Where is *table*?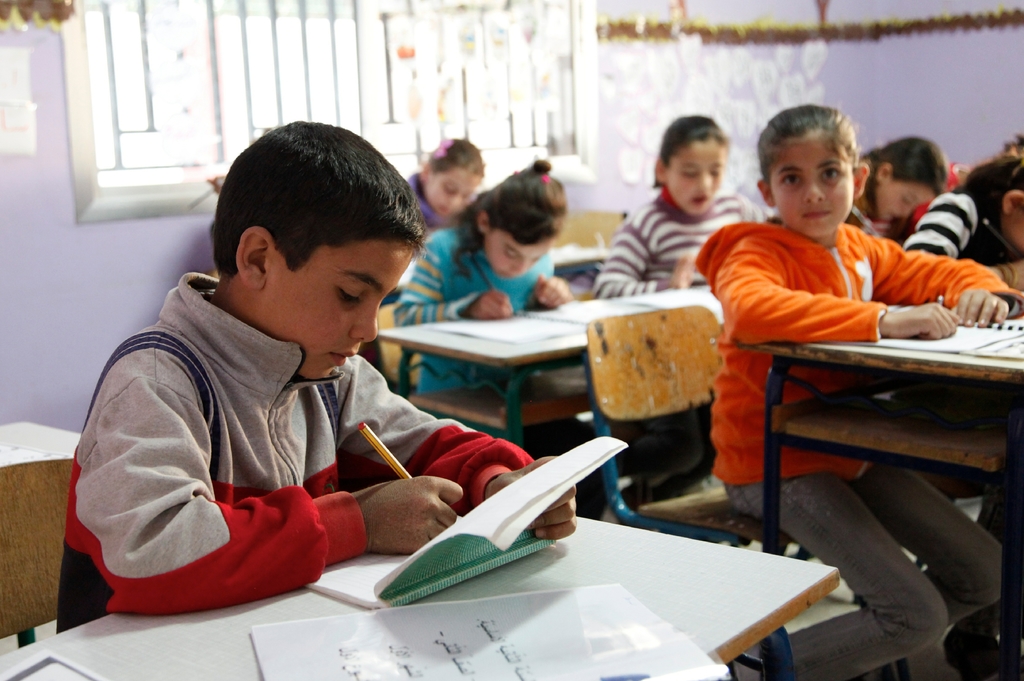
bbox(0, 446, 864, 680).
